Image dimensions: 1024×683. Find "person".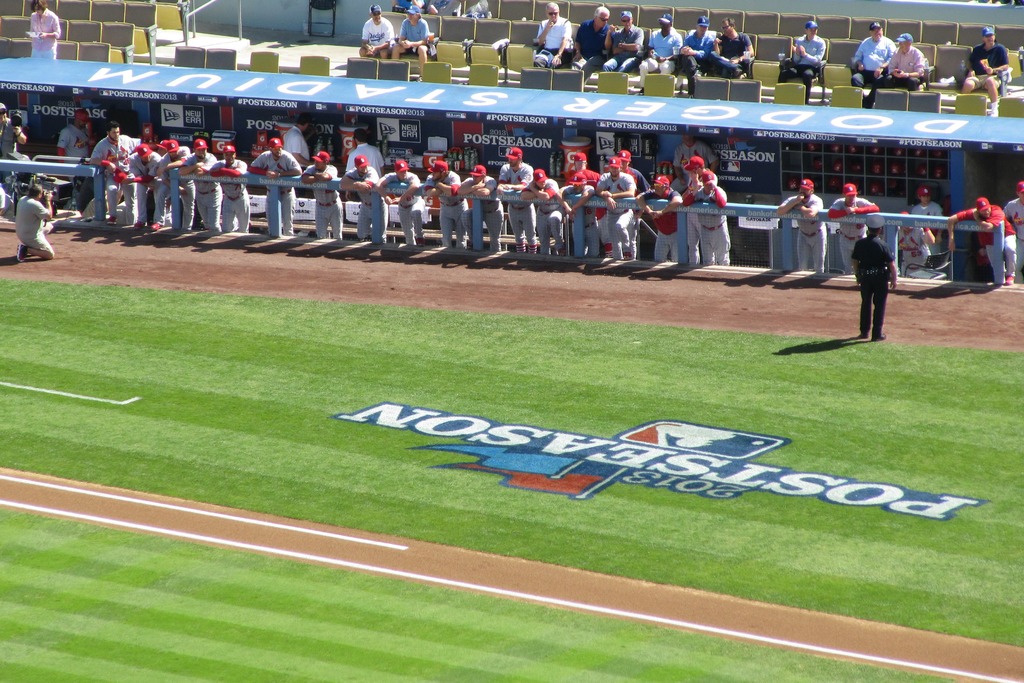
(11,181,54,262).
